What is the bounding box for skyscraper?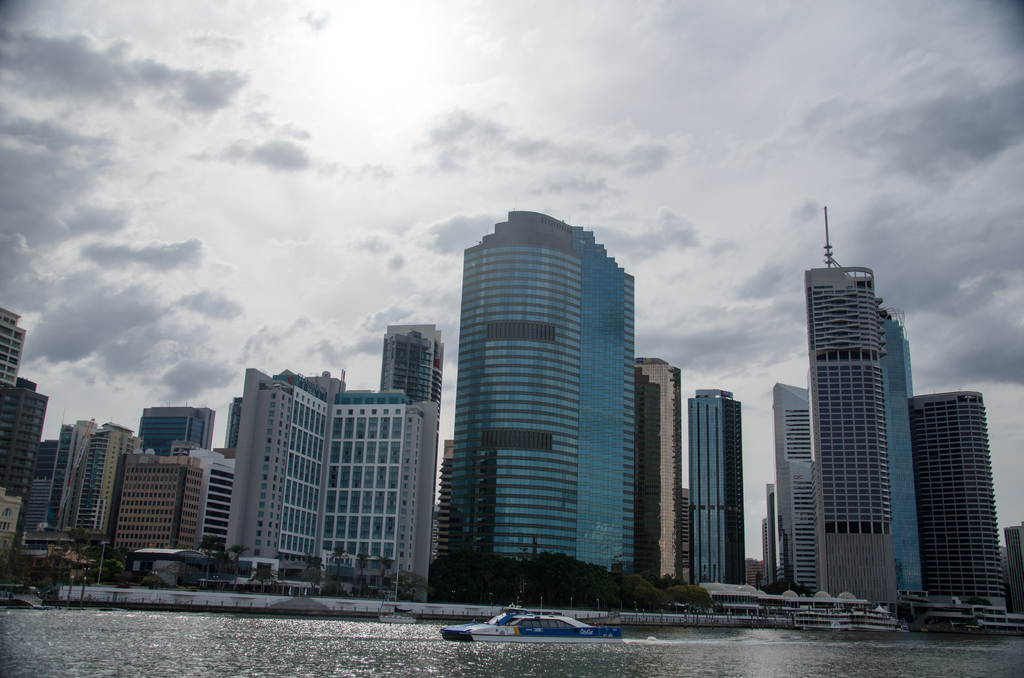
[left=384, top=318, right=451, bottom=435].
